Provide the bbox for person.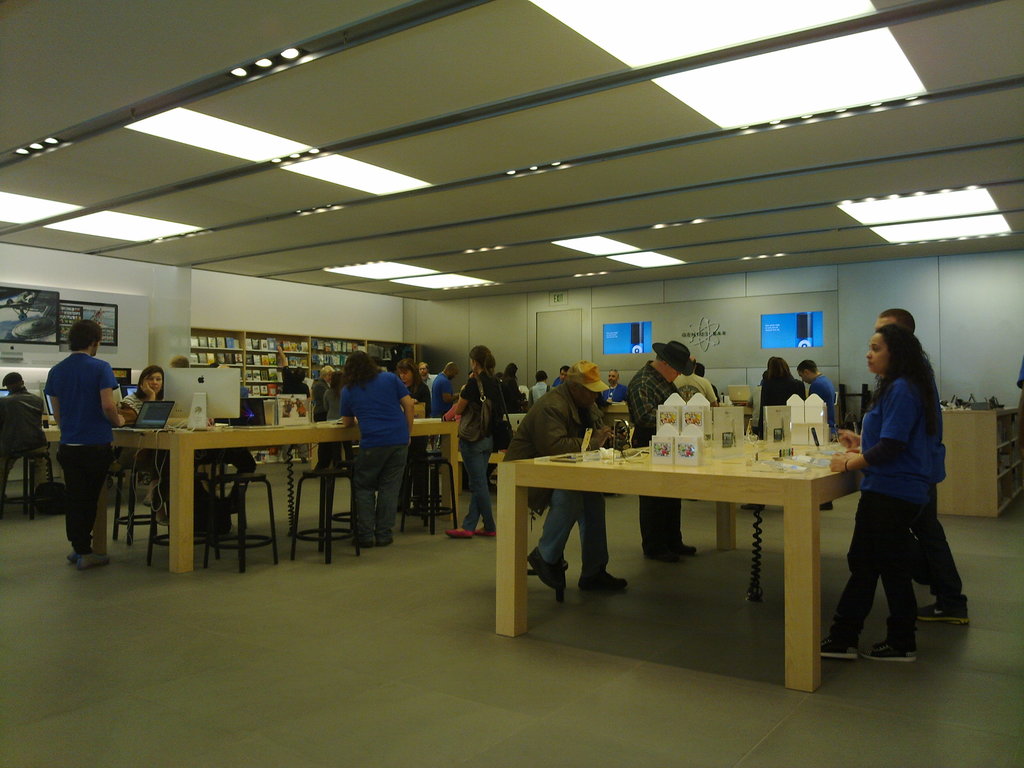
select_region(444, 343, 509, 538).
